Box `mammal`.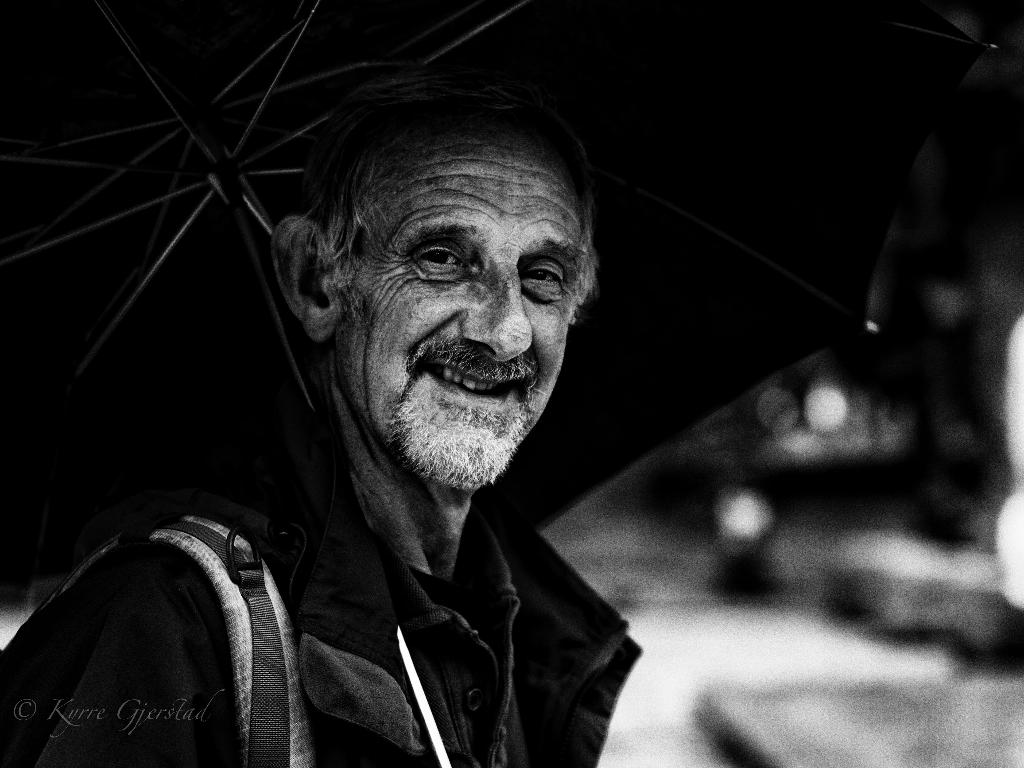
(0, 70, 645, 765).
